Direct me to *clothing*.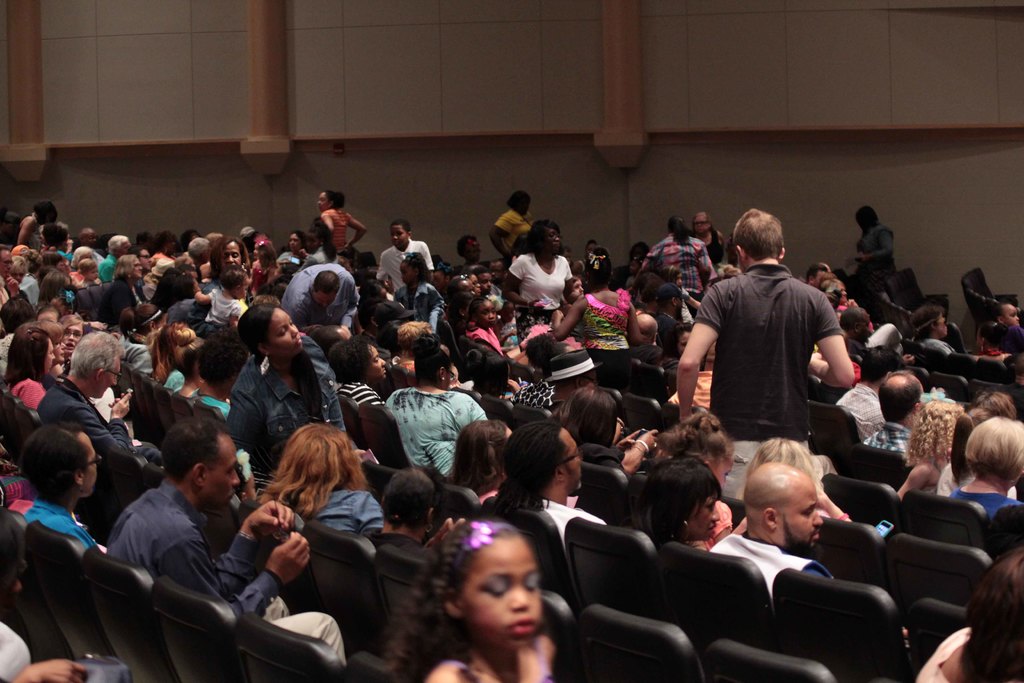
Direction: box=[102, 279, 150, 327].
